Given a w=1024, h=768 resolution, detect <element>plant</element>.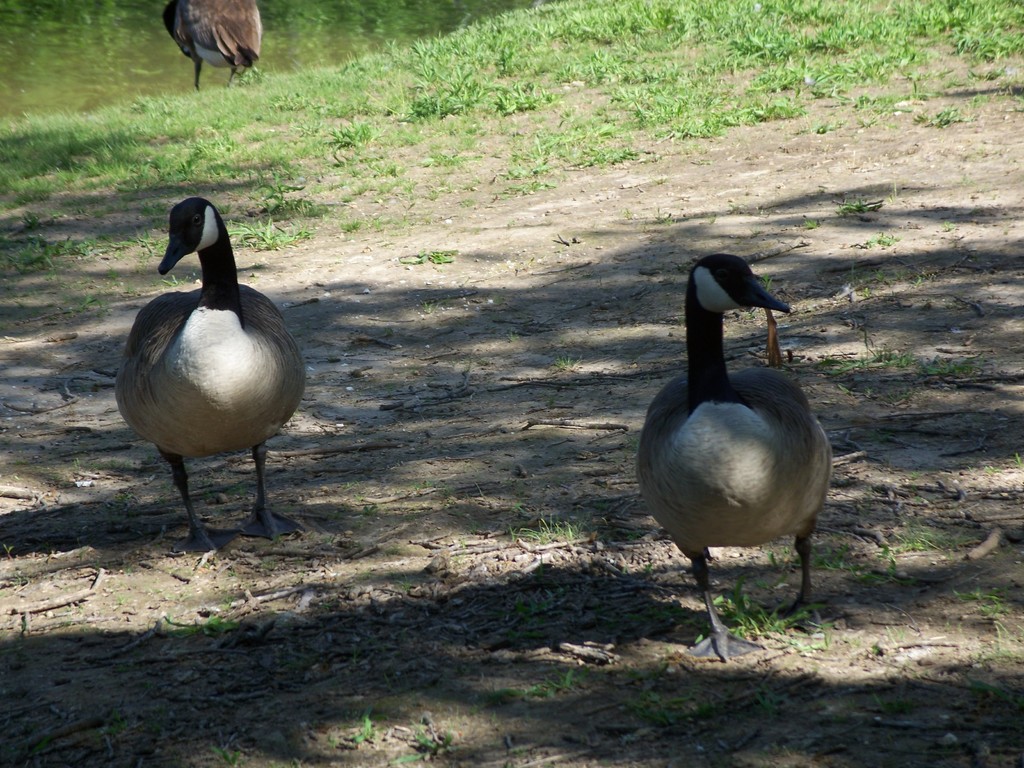
<region>756, 684, 776, 717</region>.
